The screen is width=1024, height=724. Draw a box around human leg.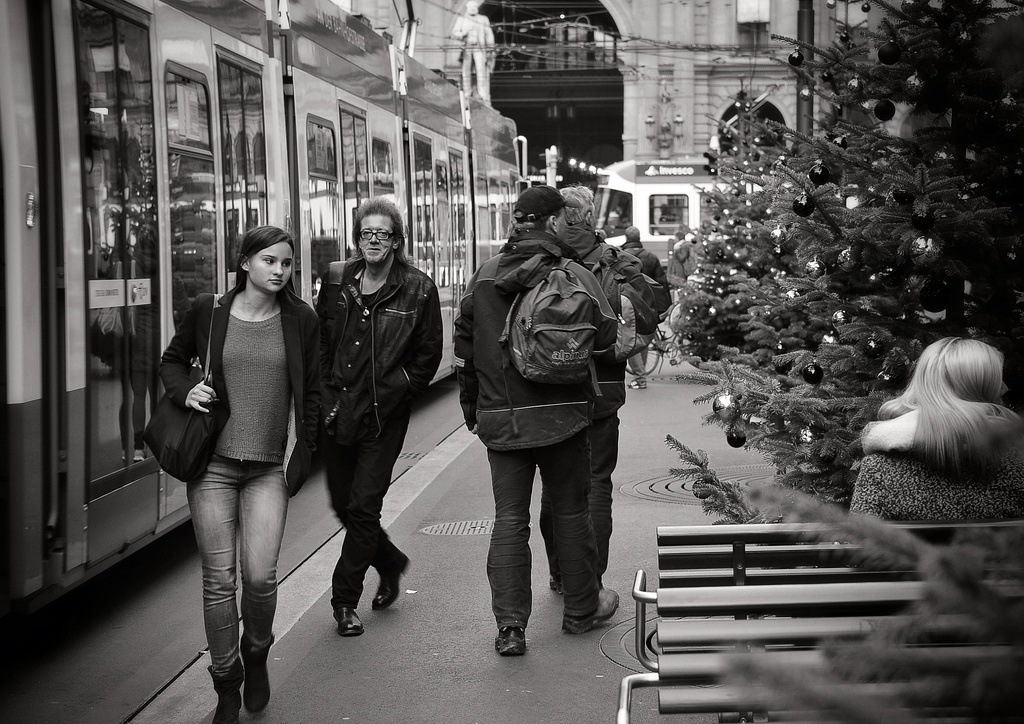
x1=329, y1=414, x2=409, y2=636.
